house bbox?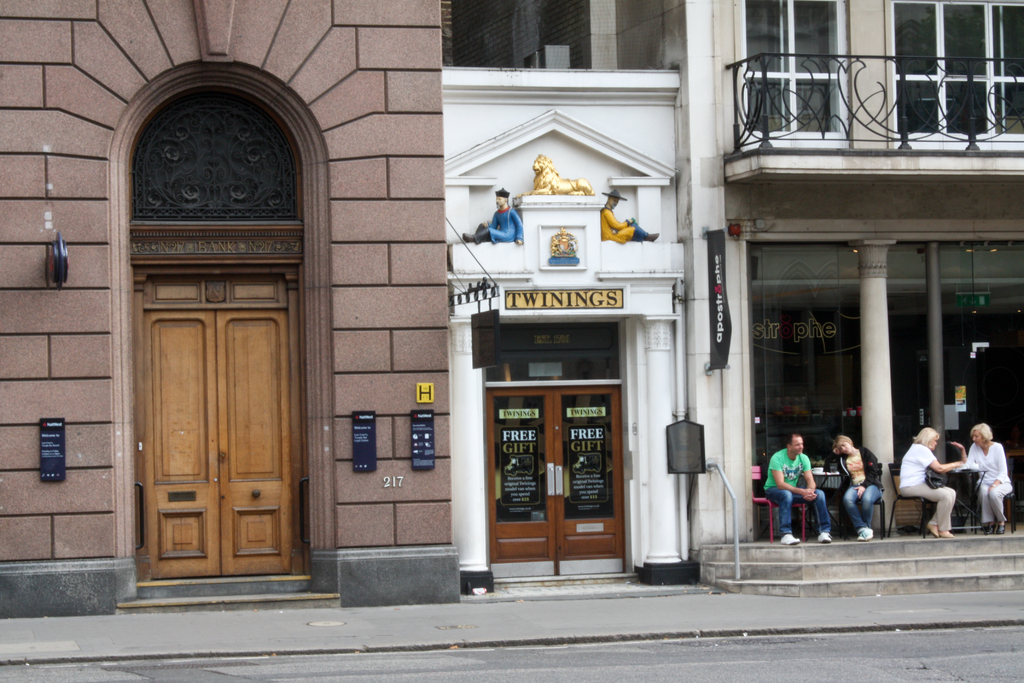
detection(0, 0, 1023, 621)
